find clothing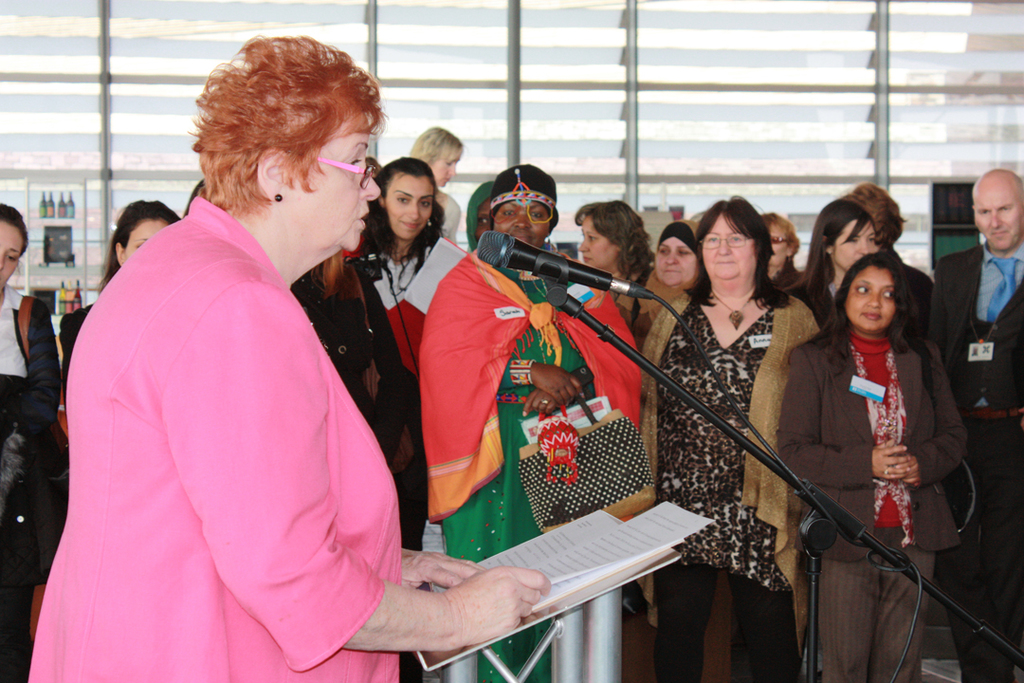
(416,241,640,682)
